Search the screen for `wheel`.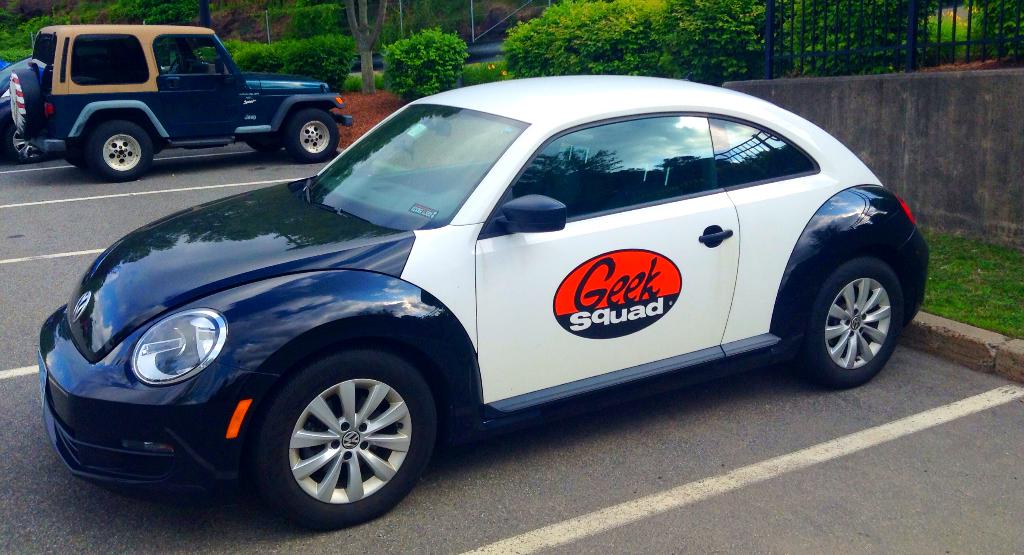
Found at <bbox>90, 122, 150, 179</bbox>.
